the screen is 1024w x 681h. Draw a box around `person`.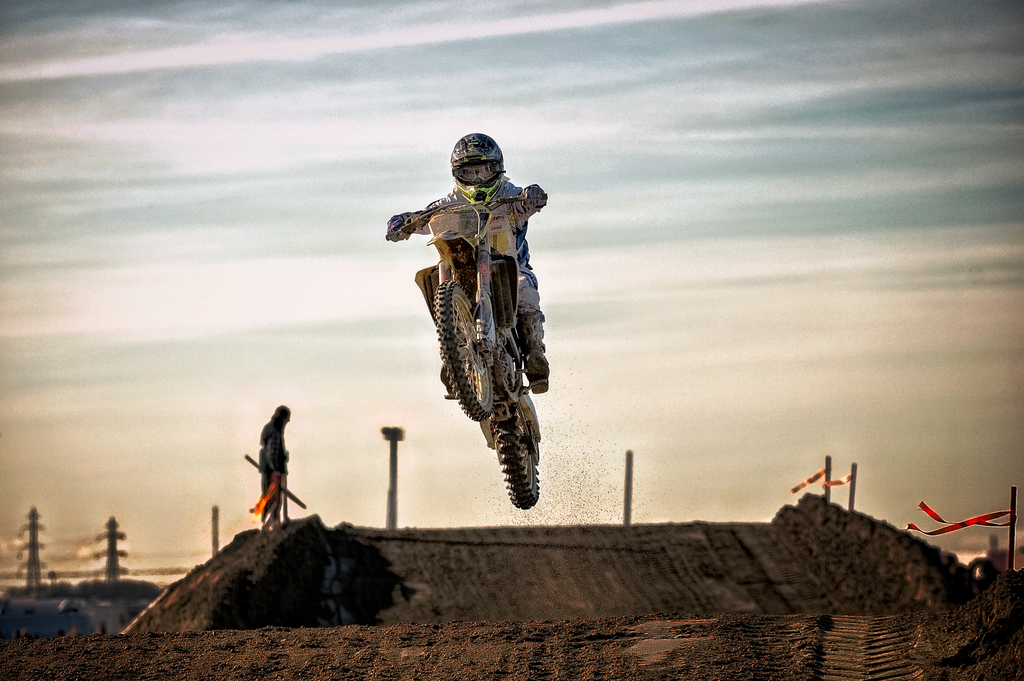
select_region(255, 405, 292, 528).
